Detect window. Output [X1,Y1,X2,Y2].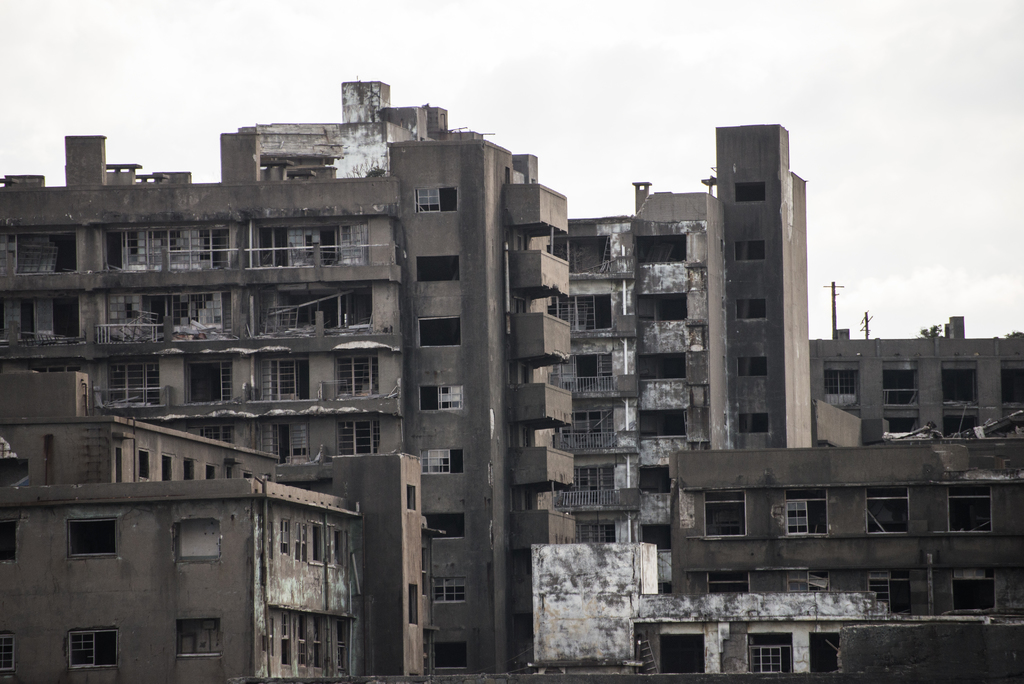
[735,300,767,323].
